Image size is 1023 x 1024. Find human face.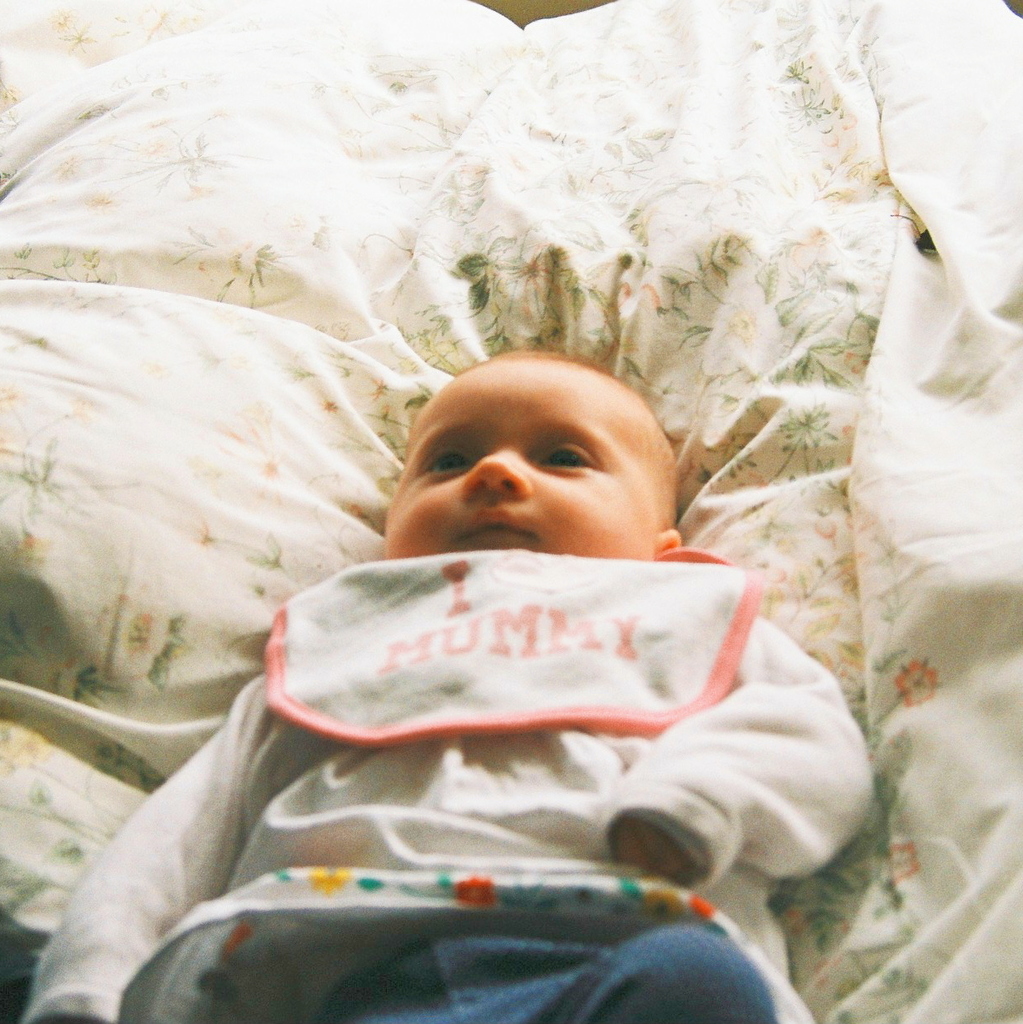
[left=380, top=358, right=654, bottom=559].
